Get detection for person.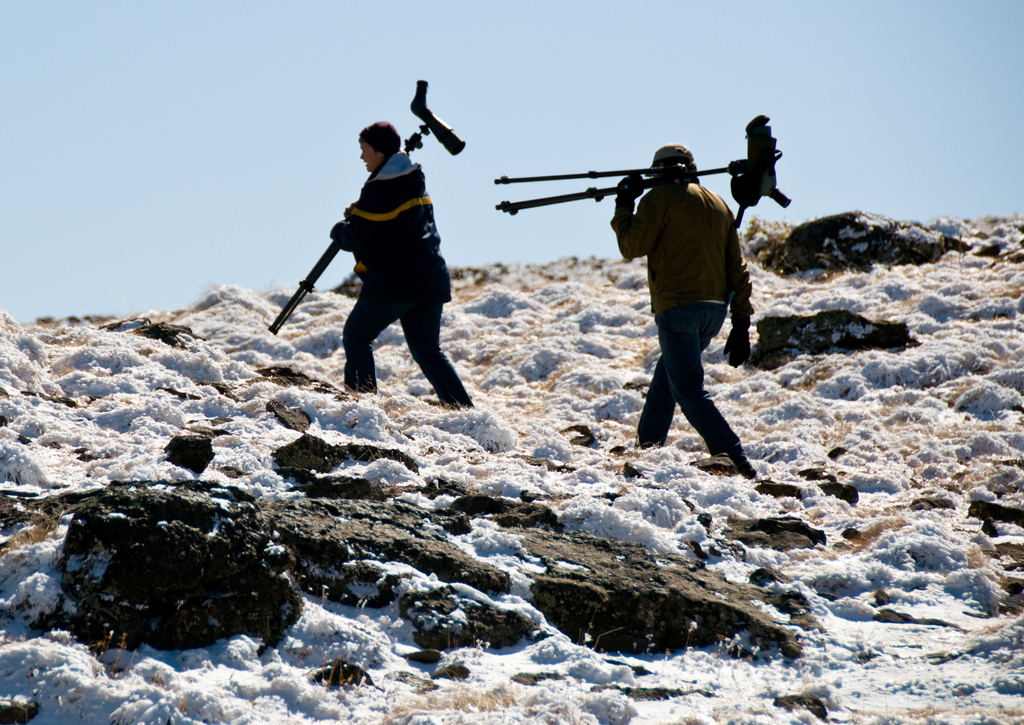
Detection: l=303, t=111, r=454, b=409.
